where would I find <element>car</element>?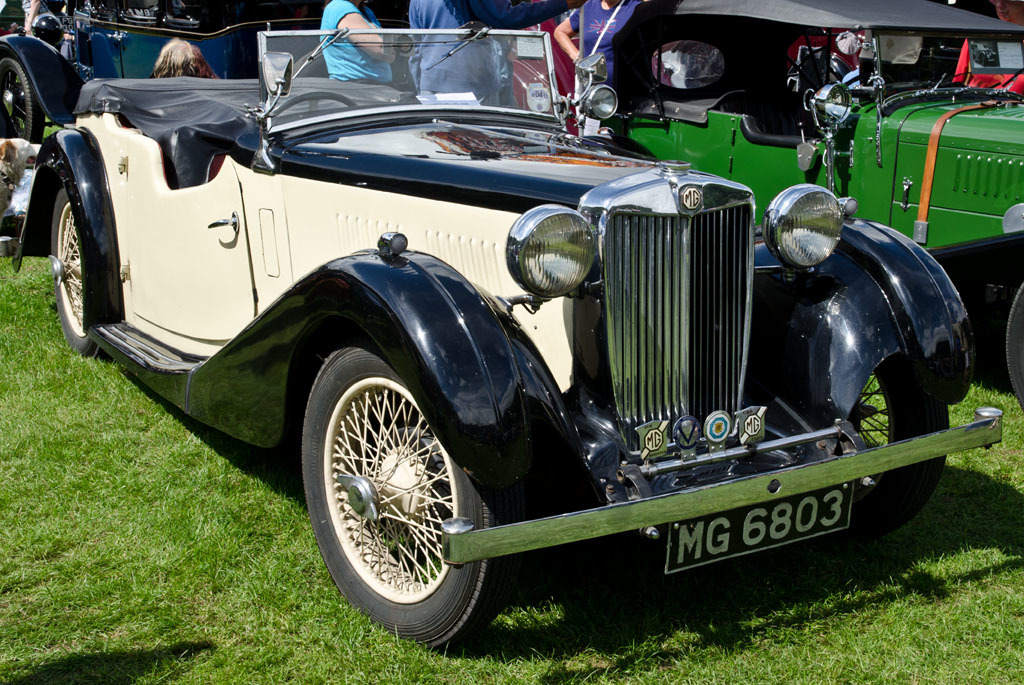
At 0, 0, 281, 146.
